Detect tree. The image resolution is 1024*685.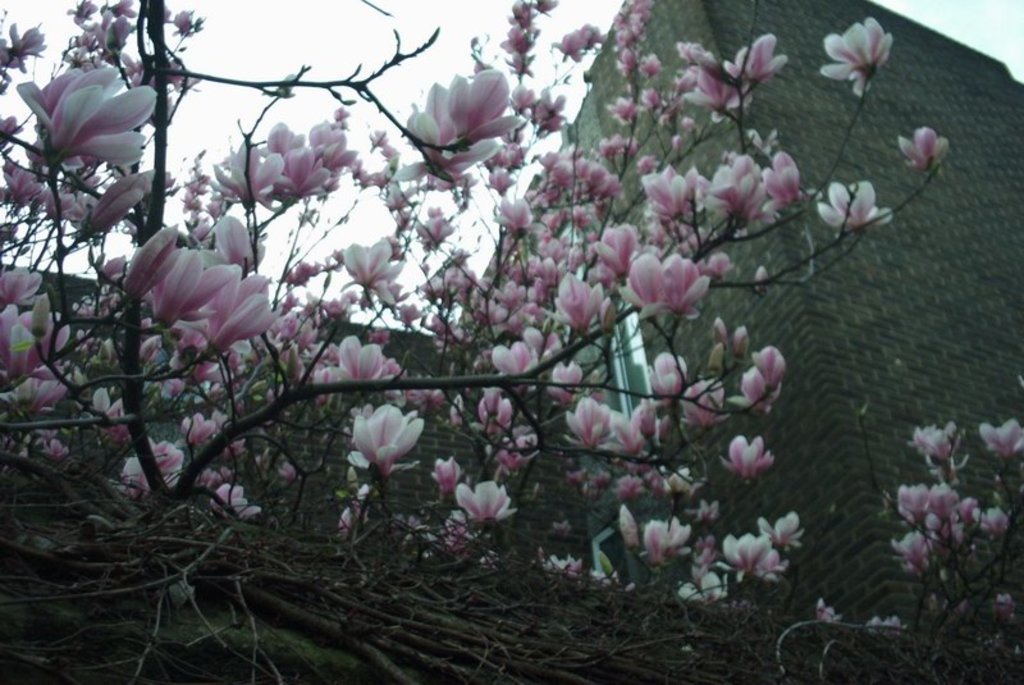
box(0, 0, 1023, 684).
